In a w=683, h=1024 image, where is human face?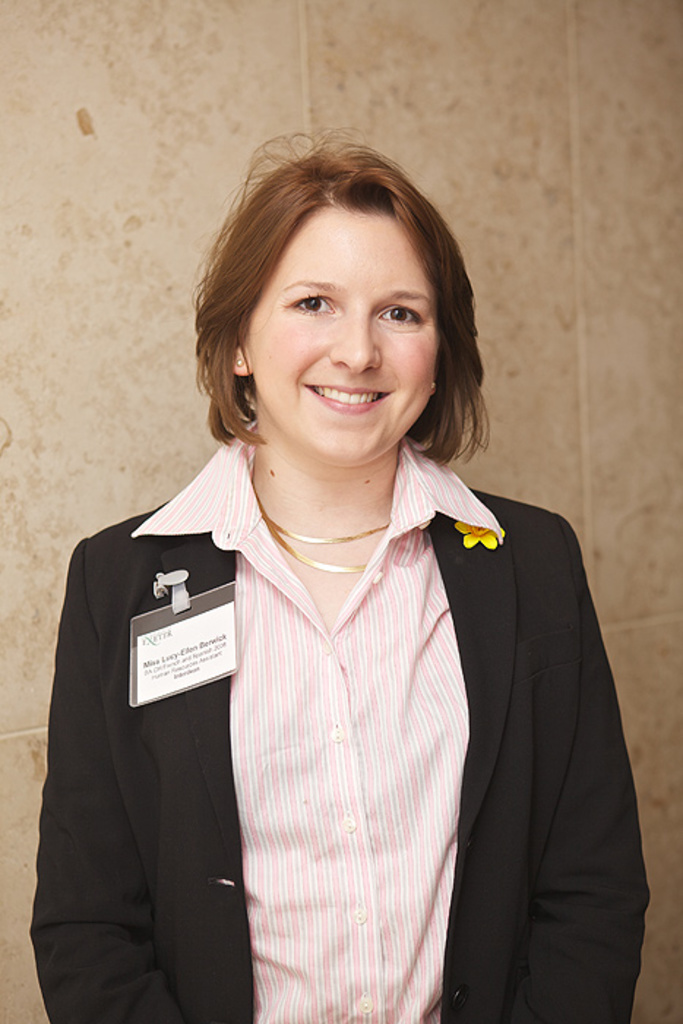
BBox(247, 217, 433, 458).
